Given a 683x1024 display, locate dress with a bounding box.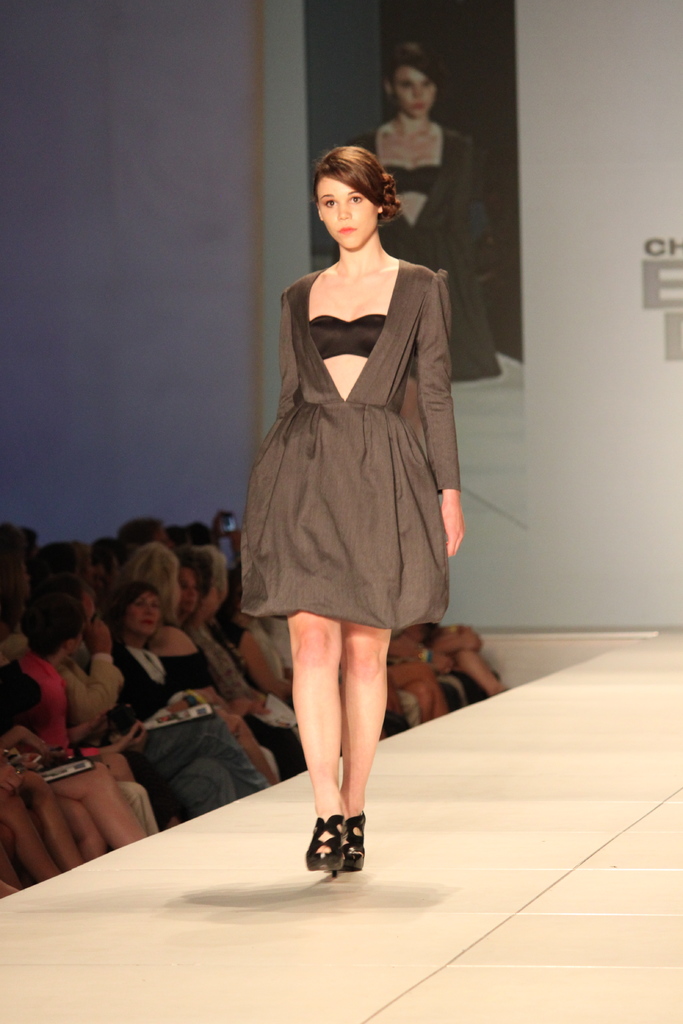
Located: x1=345, y1=127, x2=504, y2=379.
